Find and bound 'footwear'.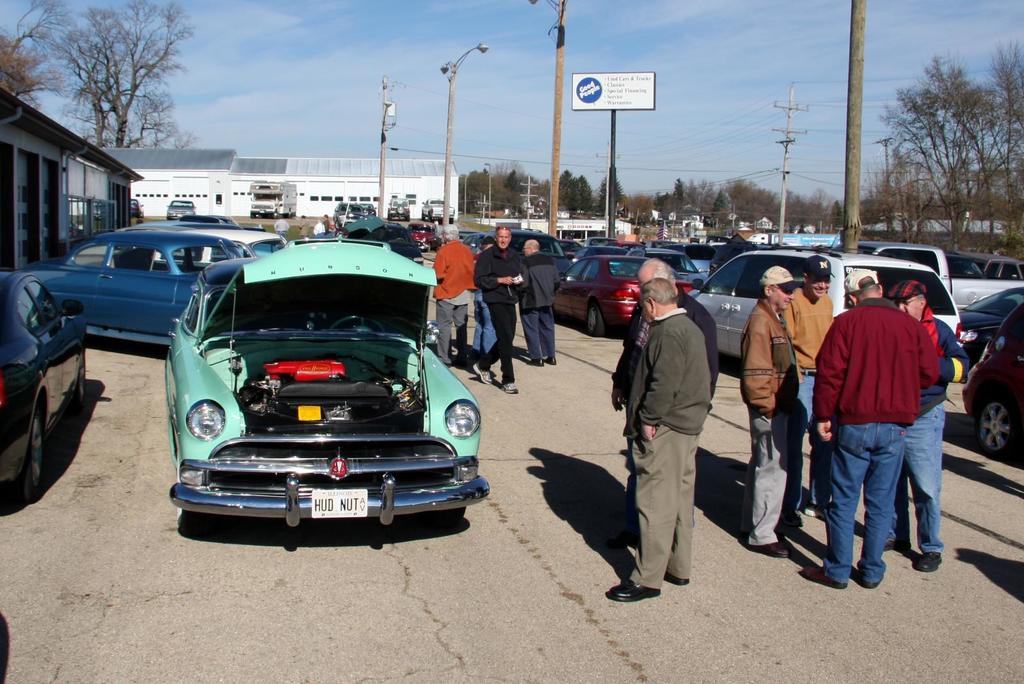
Bound: 883/537/904/549.
